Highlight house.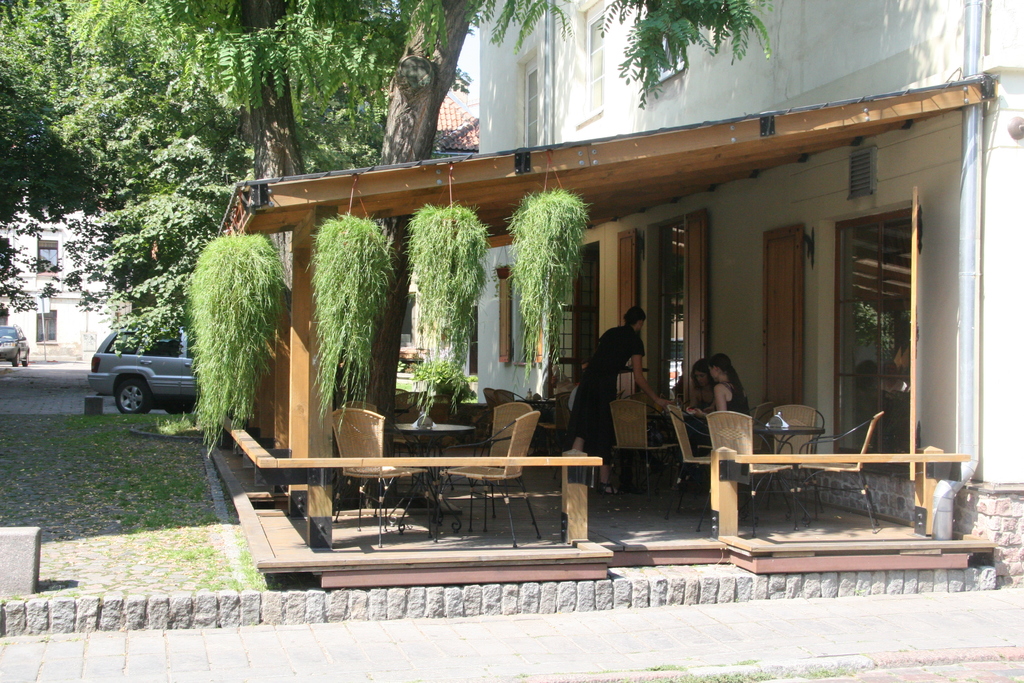
Highlighted region: 224, 0, 1023, 588.
